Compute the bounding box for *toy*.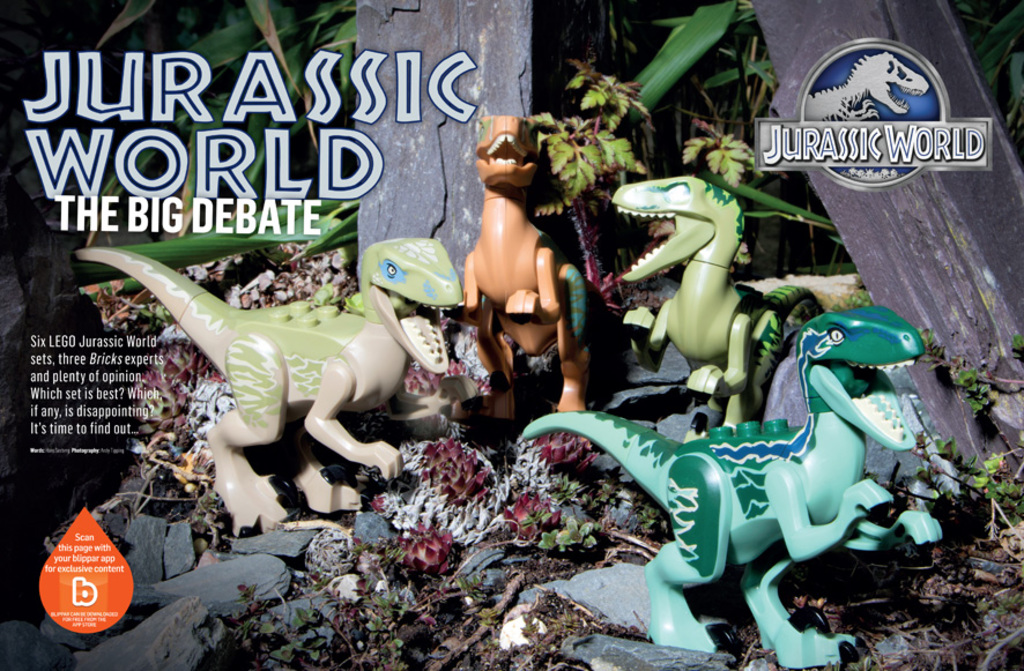
rect(75, 239, 482, 527).
